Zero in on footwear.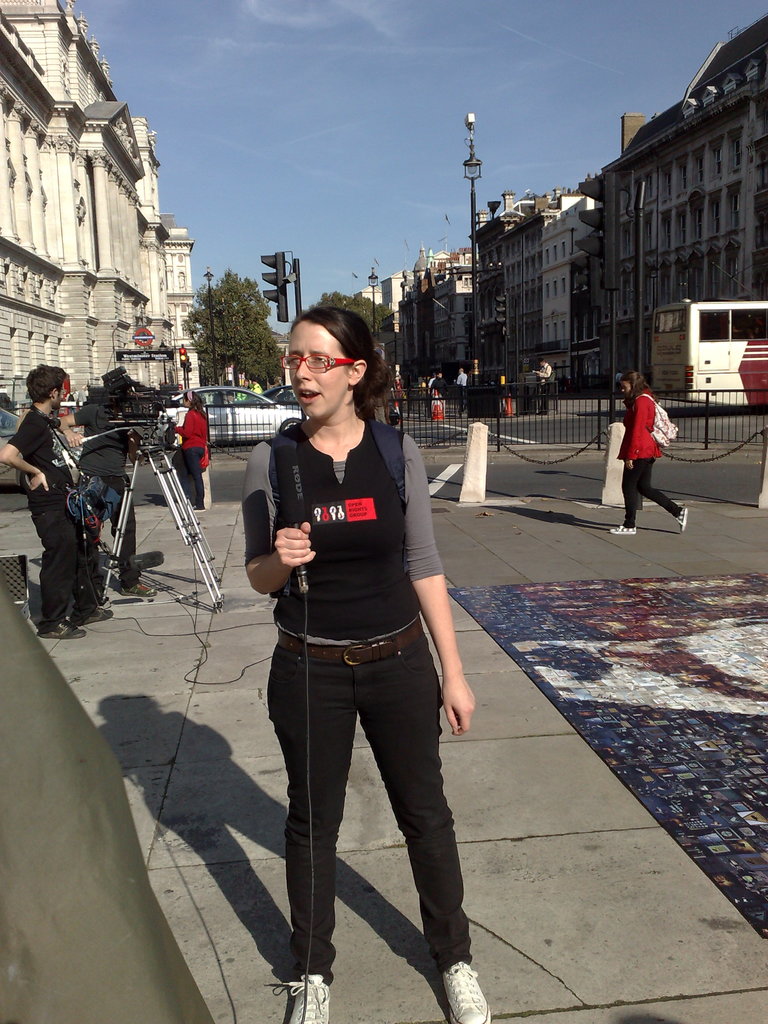
Zeroed in: (444,958,492,1023).
